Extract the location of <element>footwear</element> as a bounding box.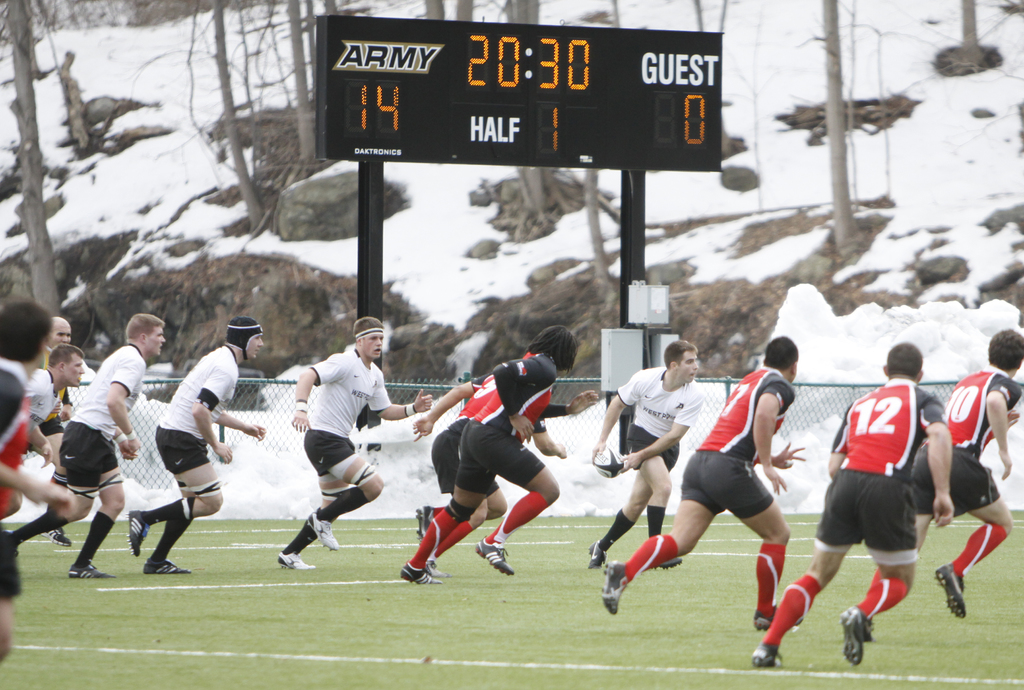
crop(755, 593, 807, 628).
